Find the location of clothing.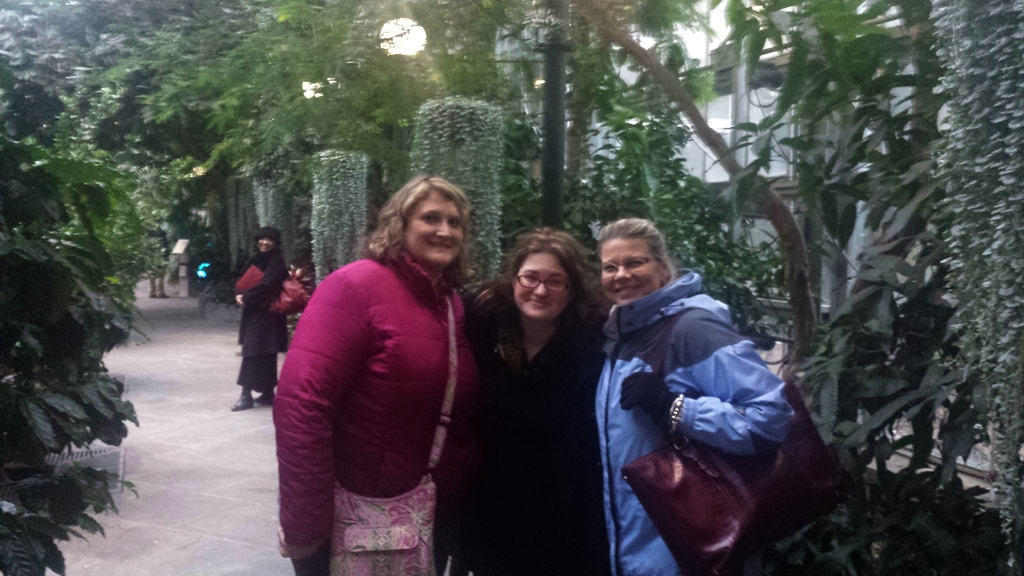
Location: (x1=436, y1=303, x2=601, y2=575).
